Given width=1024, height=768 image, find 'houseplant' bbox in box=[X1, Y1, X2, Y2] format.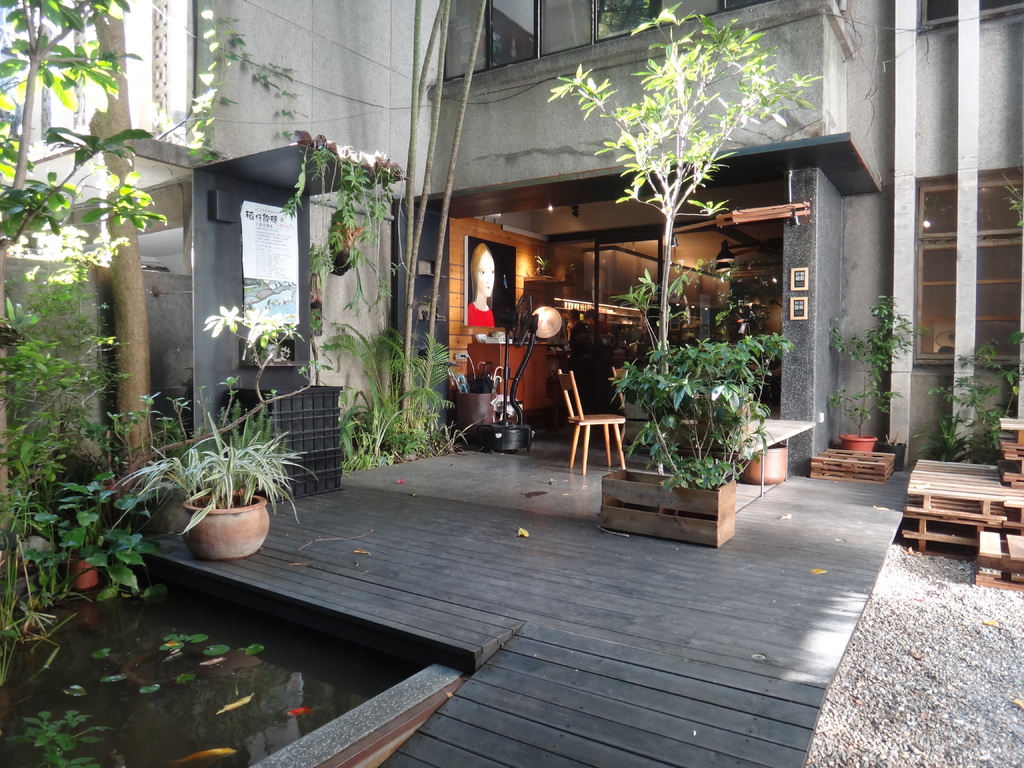
box=[106, 369, 288, 536].
